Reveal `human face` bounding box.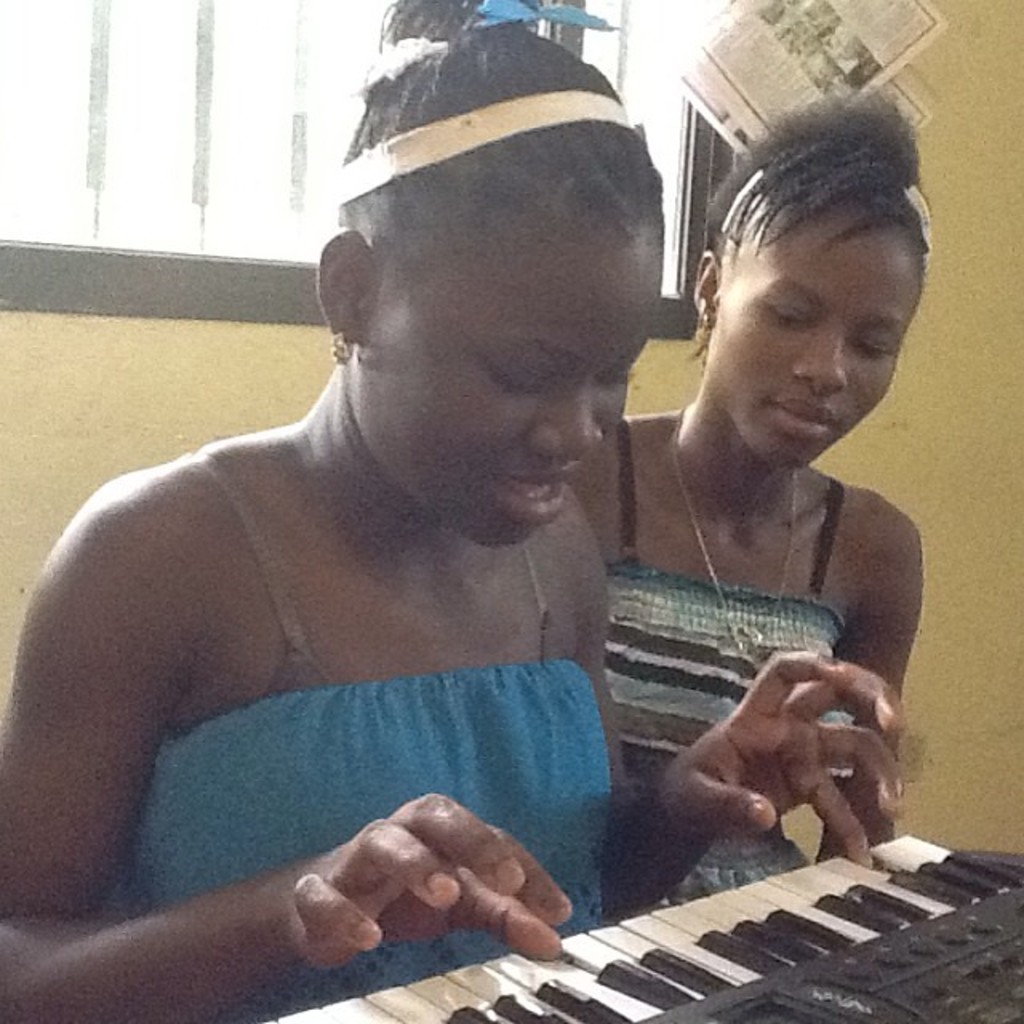
Revealed: [373, 230, 672, 555].
